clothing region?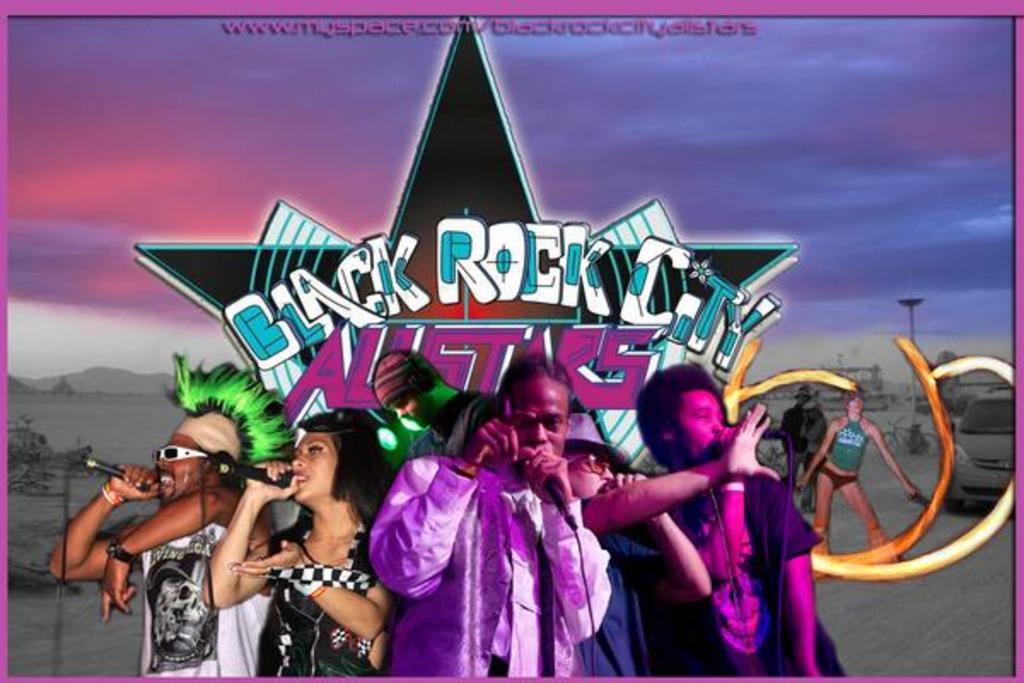
{"left": 575, "top": 492, "right": 645, "bottom": 666}
